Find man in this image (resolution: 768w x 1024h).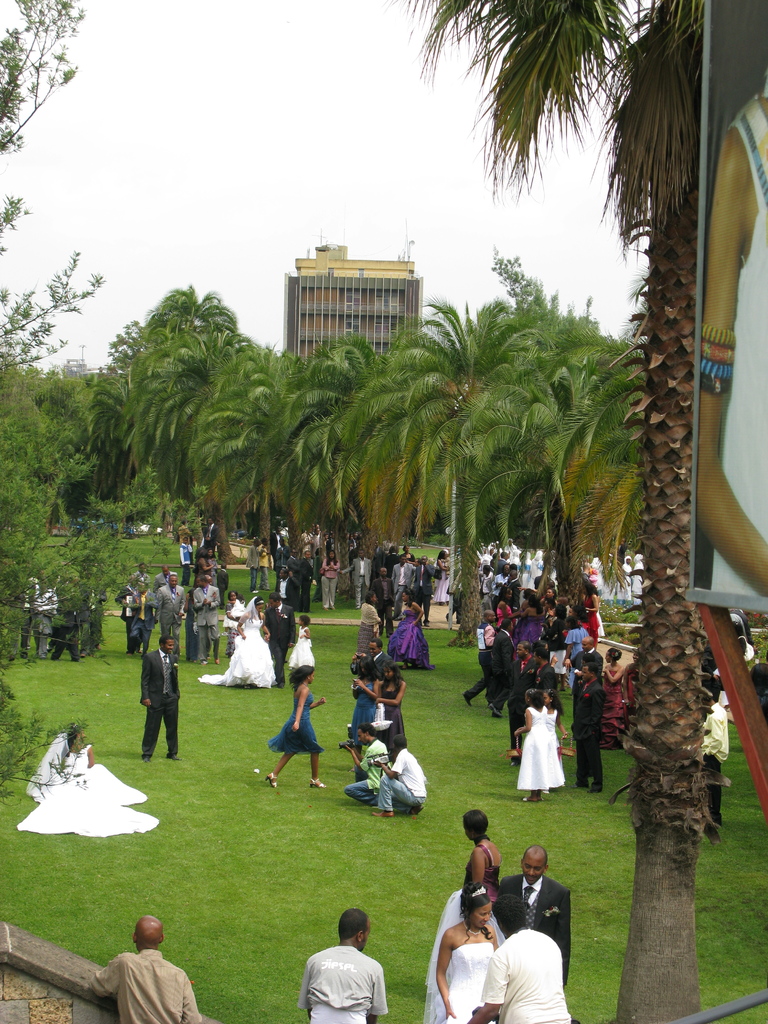
Rect(139, 634, 186, 762).
